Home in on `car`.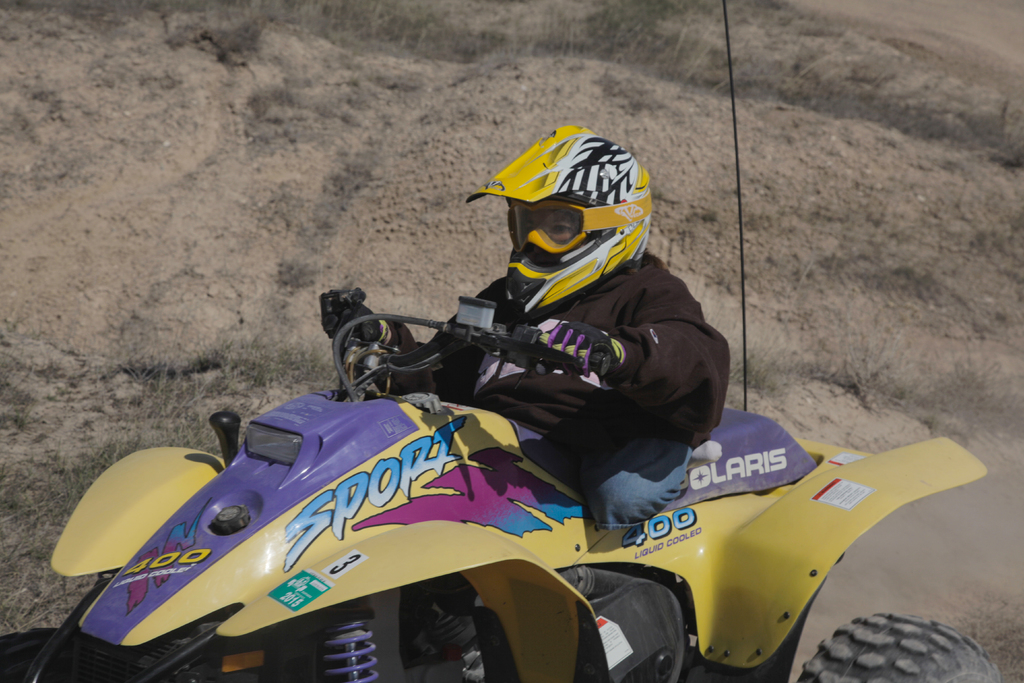
Homed in at Rect(0, 293, 1007, 682).
